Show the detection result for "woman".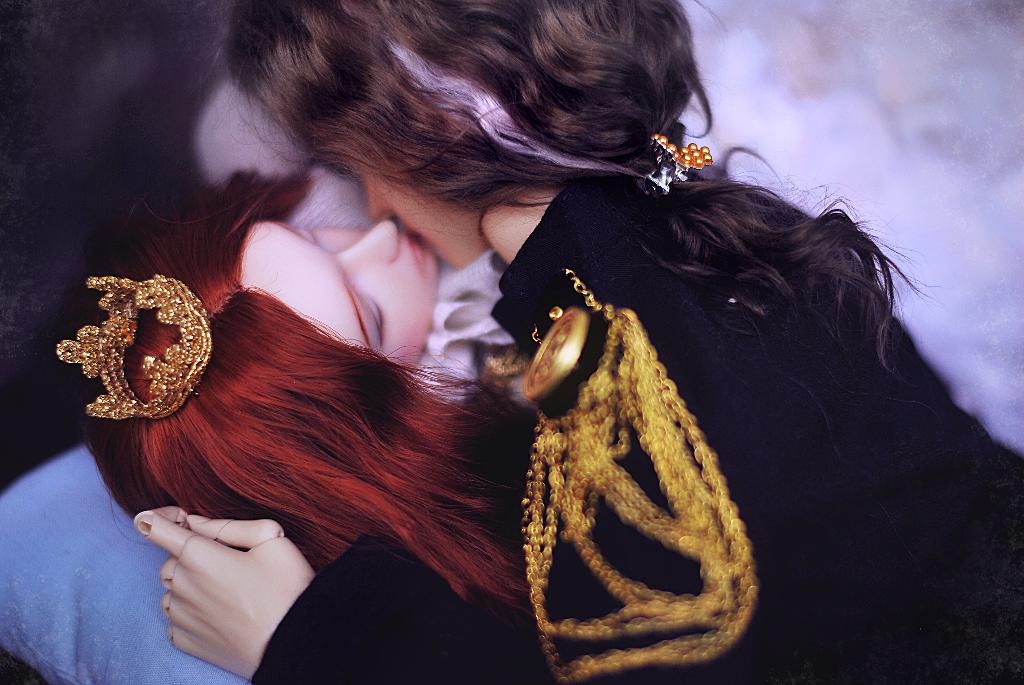
crop(136, 0, 1023, 684).
